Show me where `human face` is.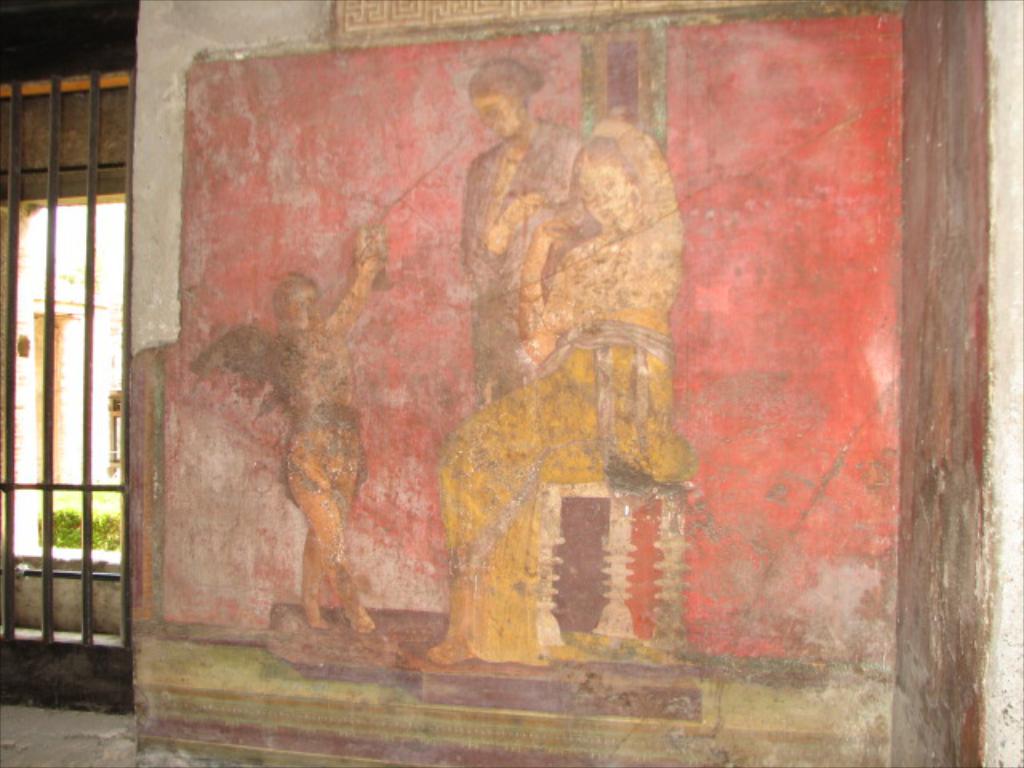
`human face` is at [x1=480, y1=99, x2=520, y2=138].
